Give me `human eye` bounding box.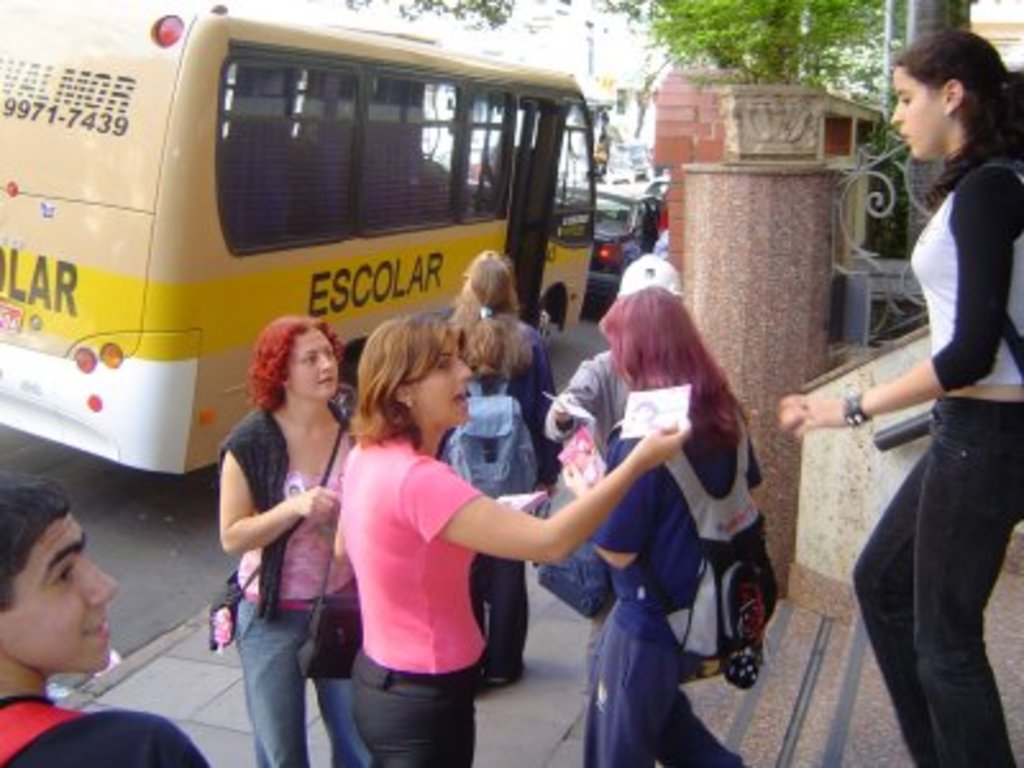
46 566 74 589.
